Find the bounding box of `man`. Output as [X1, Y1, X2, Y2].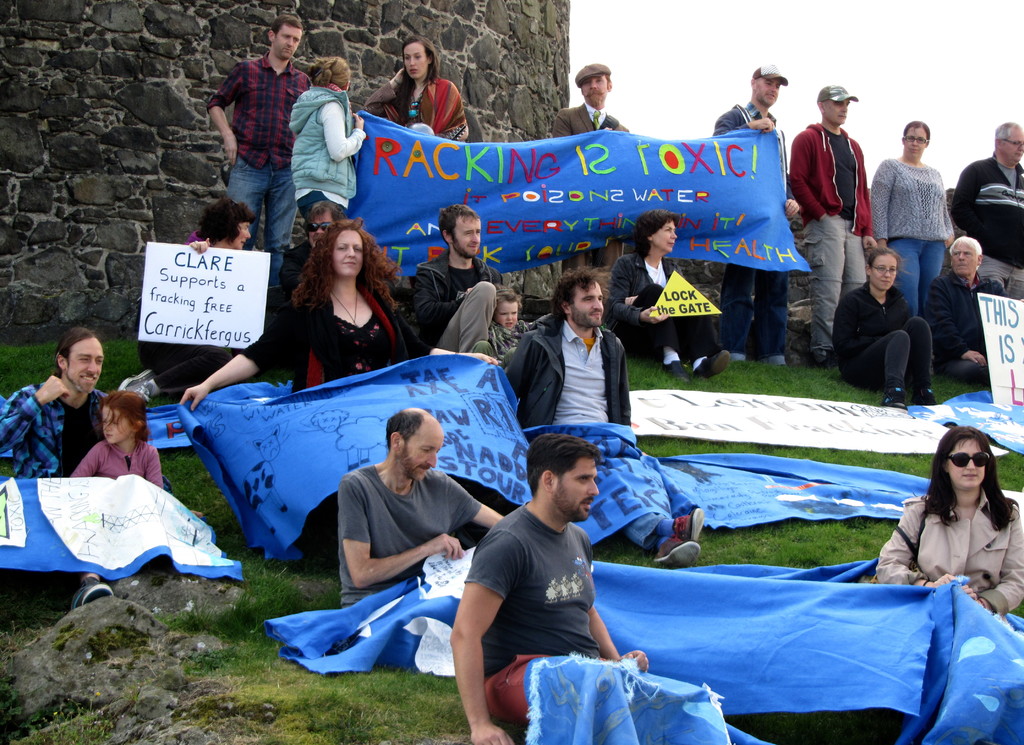
[201, 17, 317, 276].
